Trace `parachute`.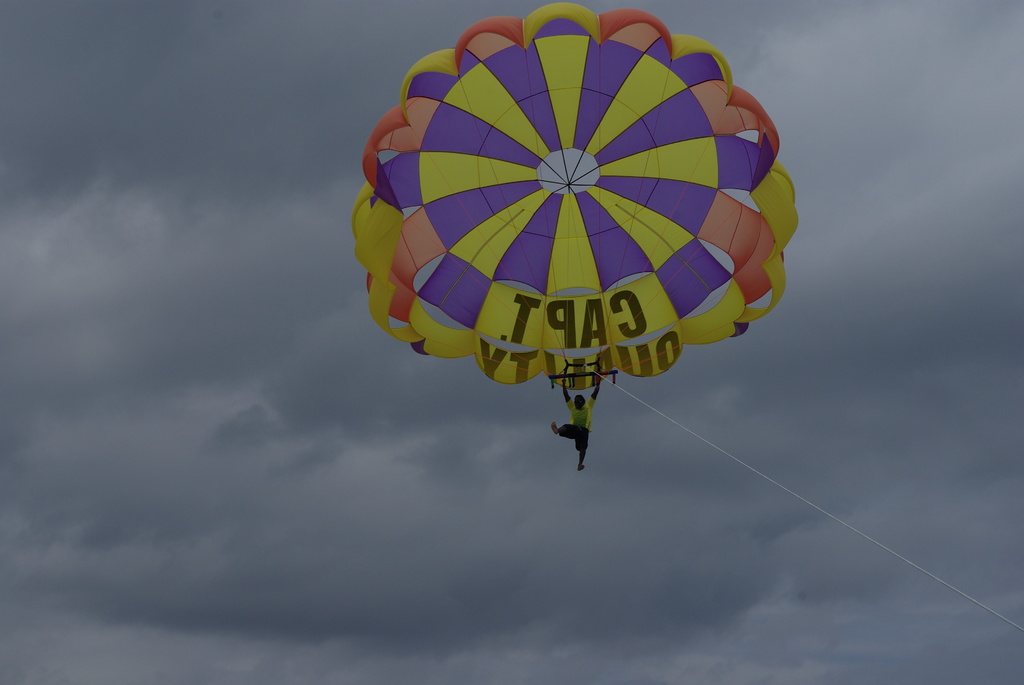
Traced to detection(358, 3, 788, 380).
